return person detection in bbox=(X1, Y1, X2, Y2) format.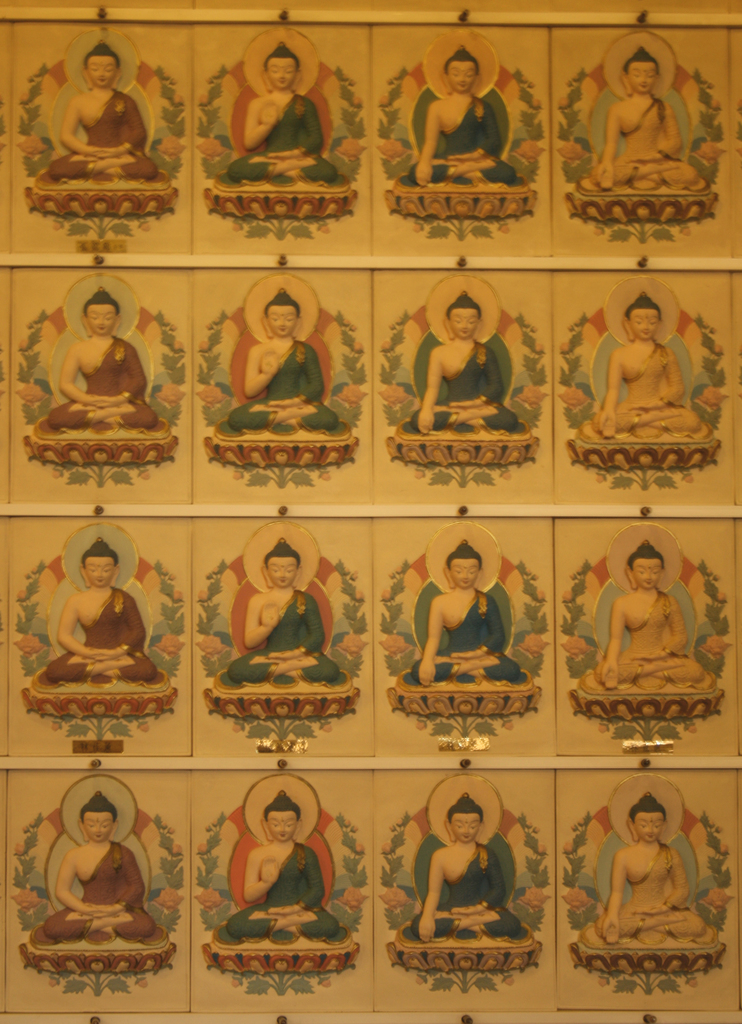
bbox=(227, 788, 336, 942).
